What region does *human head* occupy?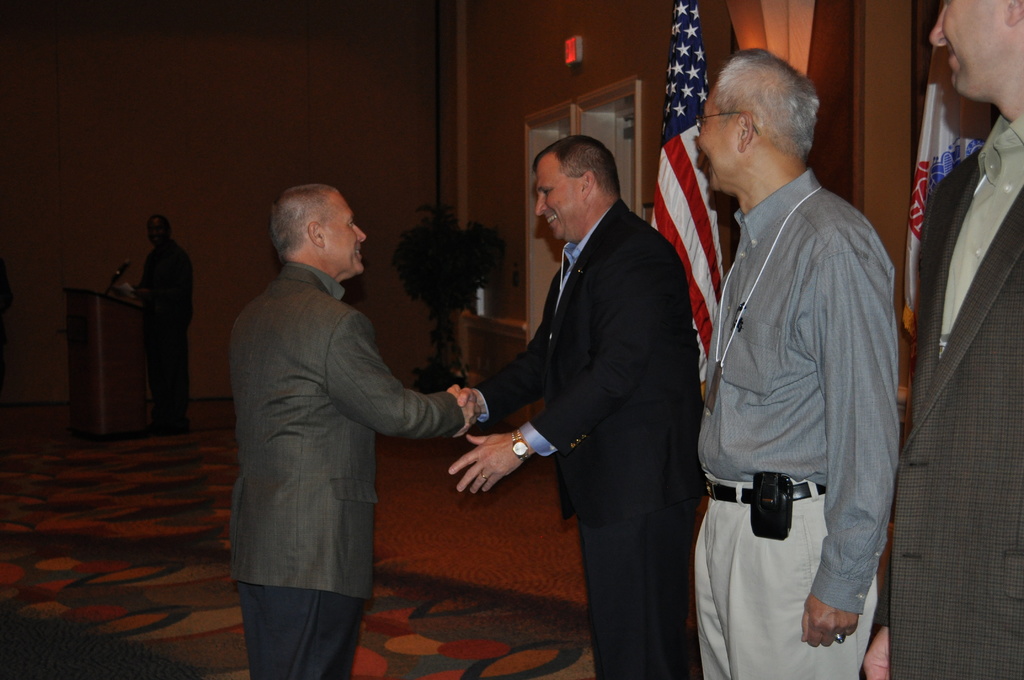
bbox(148, 214, 171, 245).
